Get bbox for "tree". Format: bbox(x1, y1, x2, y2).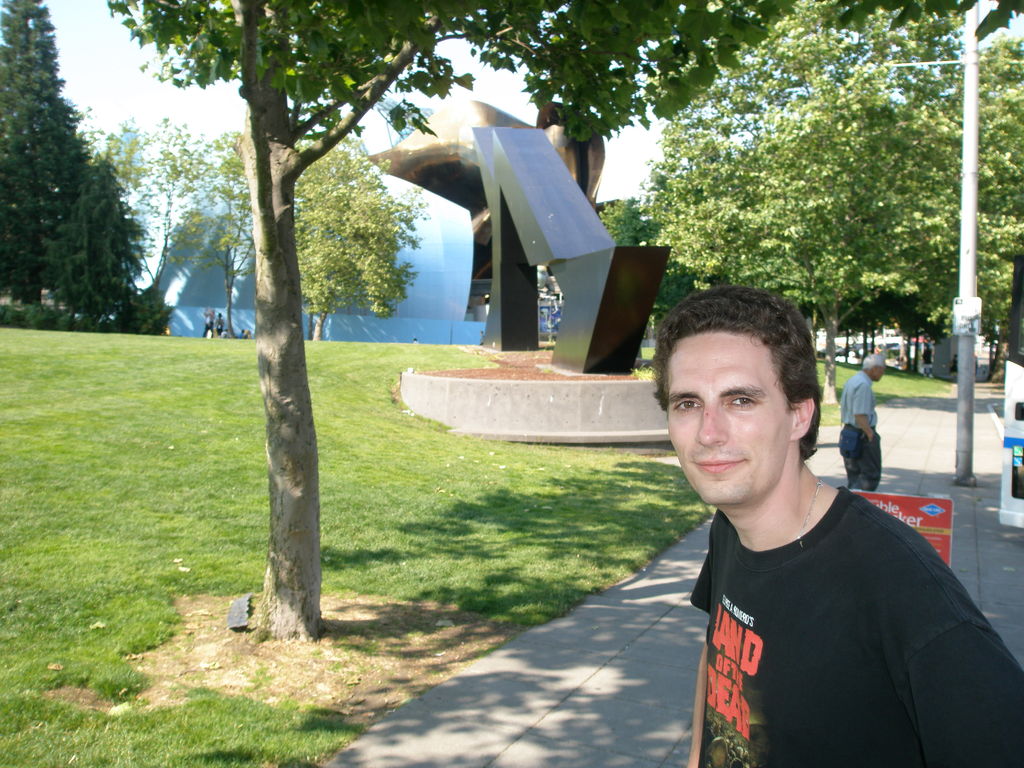
bbox(0, 0, 69, 306).
